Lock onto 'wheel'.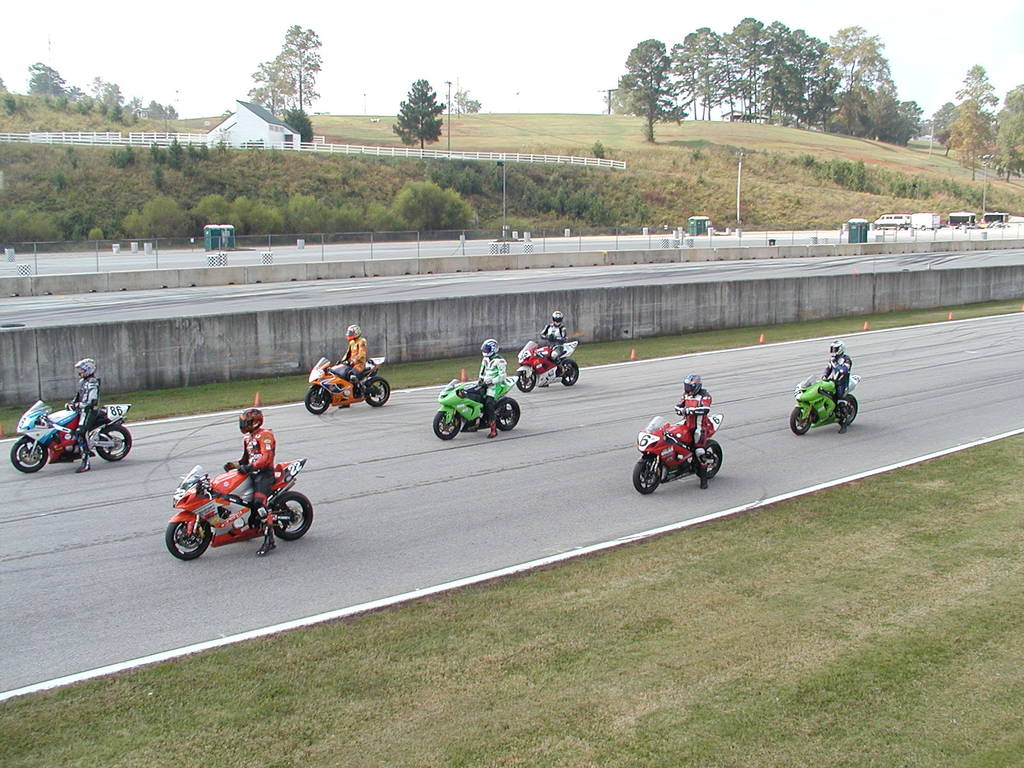
Locked: (left=97, top=424, right=132, bottom=460).
